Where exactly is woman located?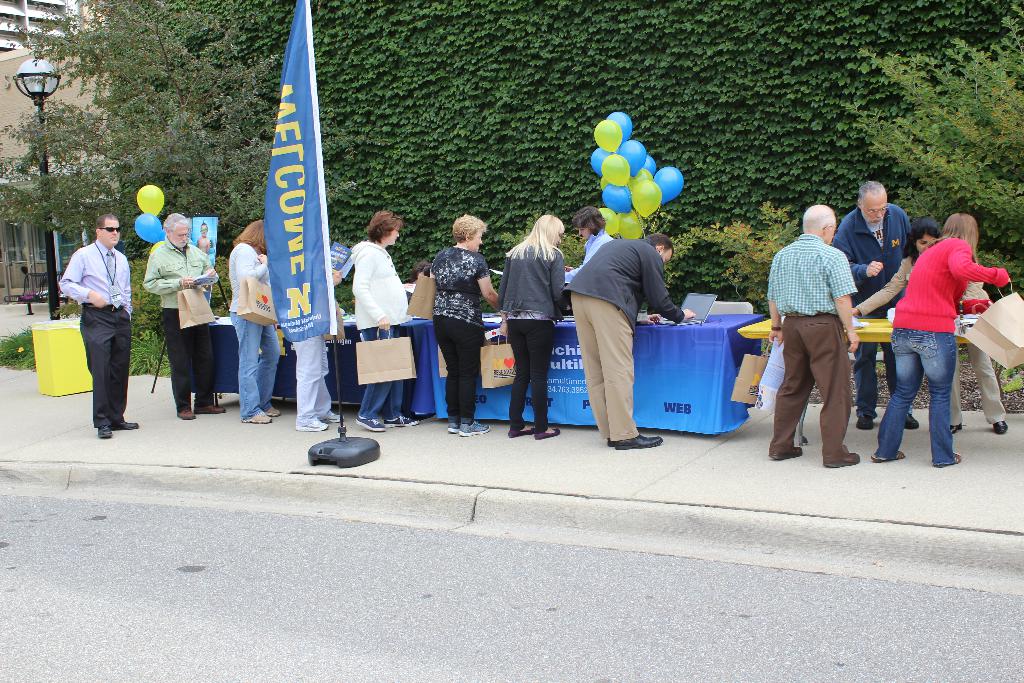
Its bounding box is (left=229, top=214, right=282, bottom=431).
